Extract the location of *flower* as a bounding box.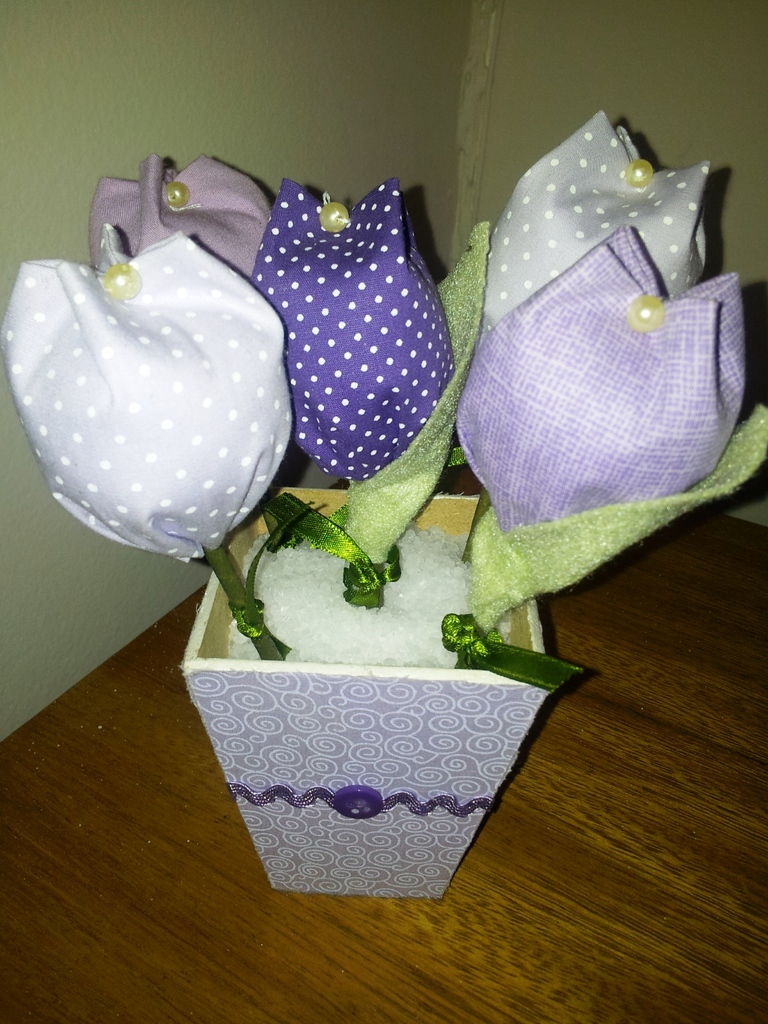
[left=202, top=176, right=474, bottom=483].
